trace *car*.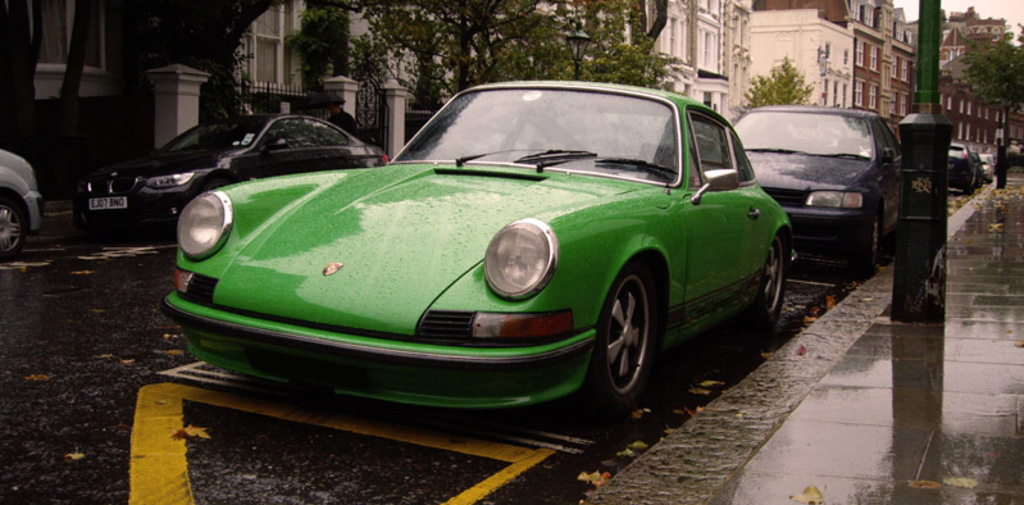
Traced to x1=950, y1=144, x2=982, y2=179.
